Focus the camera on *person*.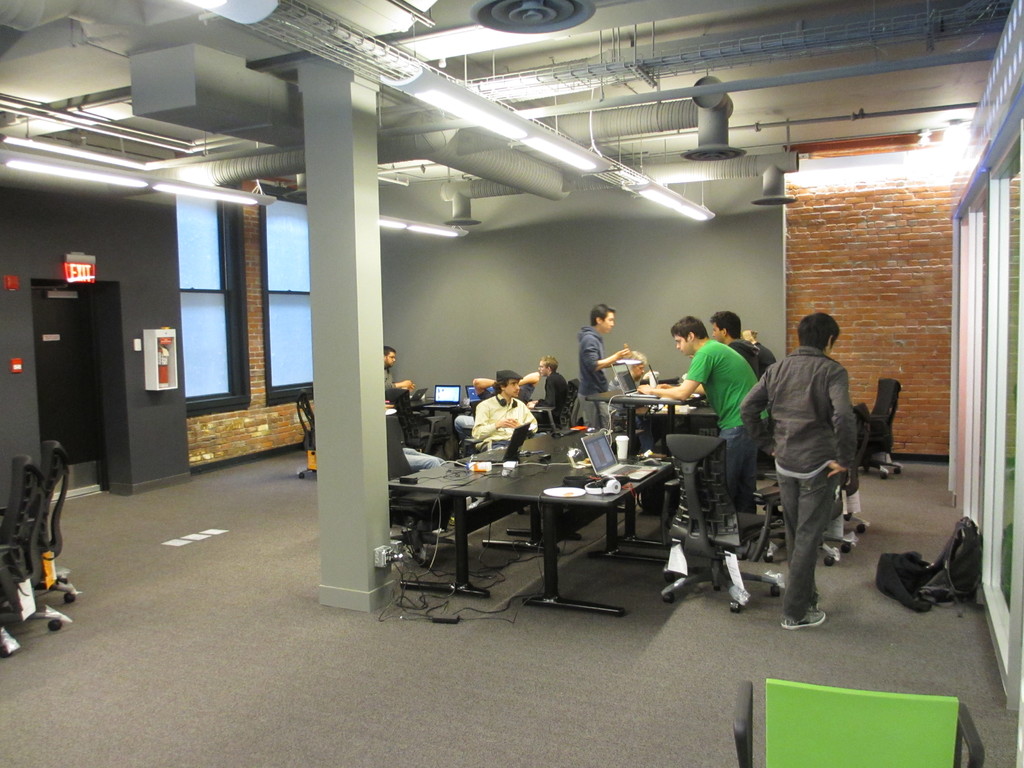
Focus region: 451,367,543,452.
